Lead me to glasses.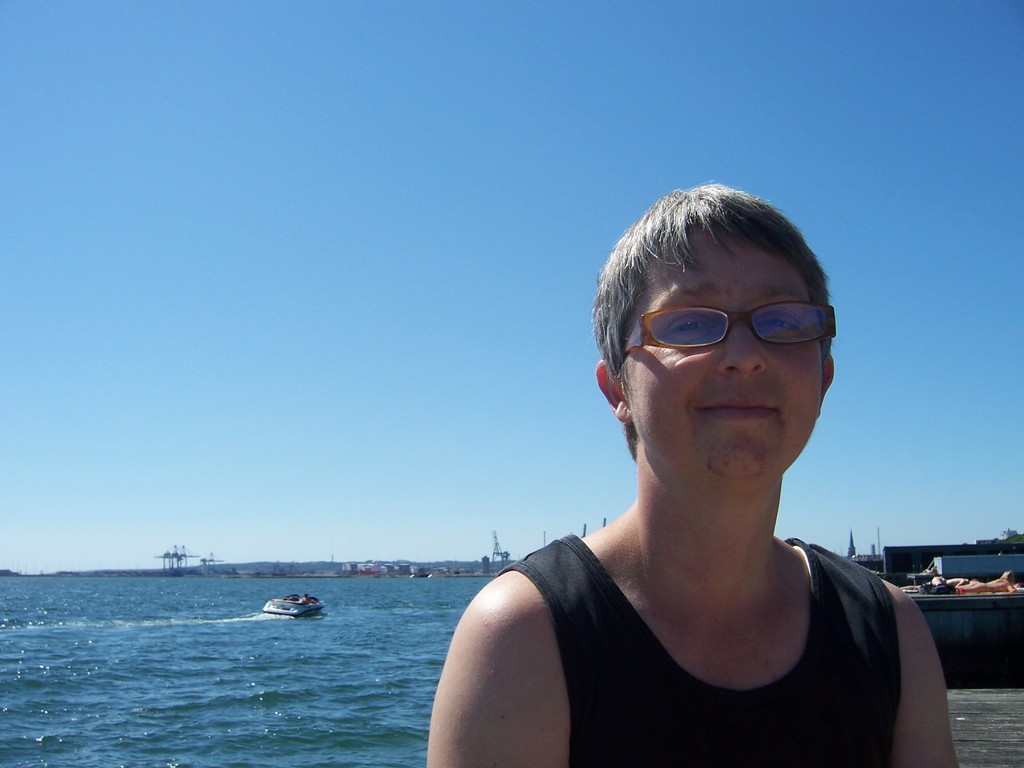
Lead to 622,303,837,353.
